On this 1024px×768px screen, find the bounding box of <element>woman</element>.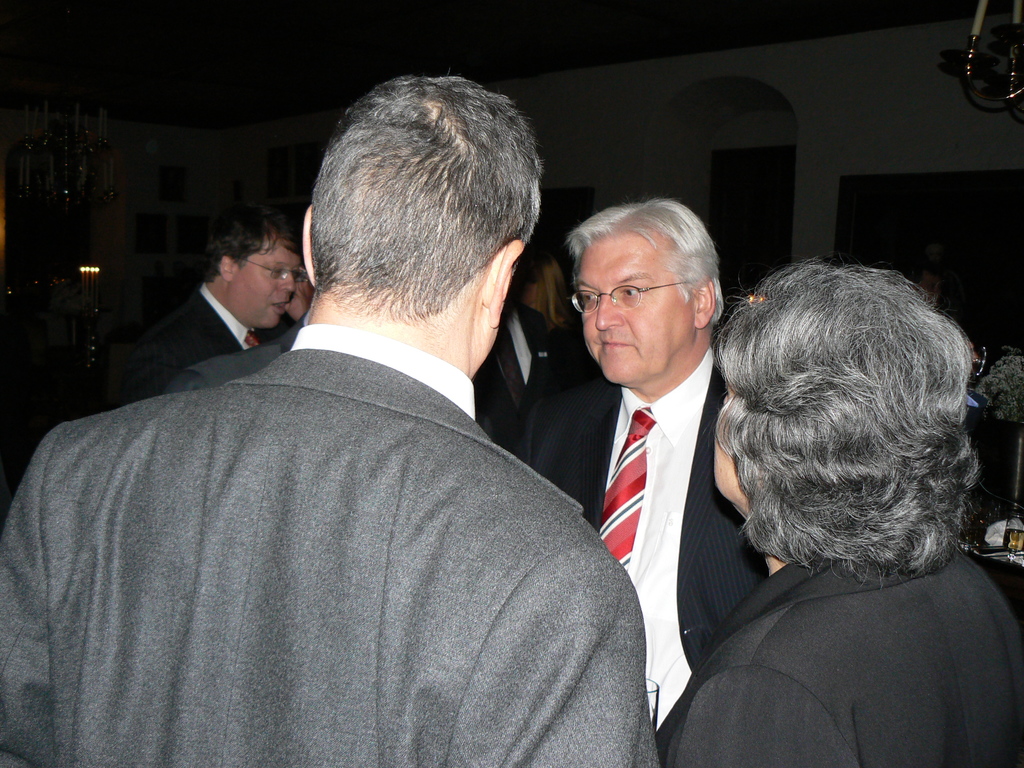
Bounding box: bbox=[670, 227, 1021, 738].
